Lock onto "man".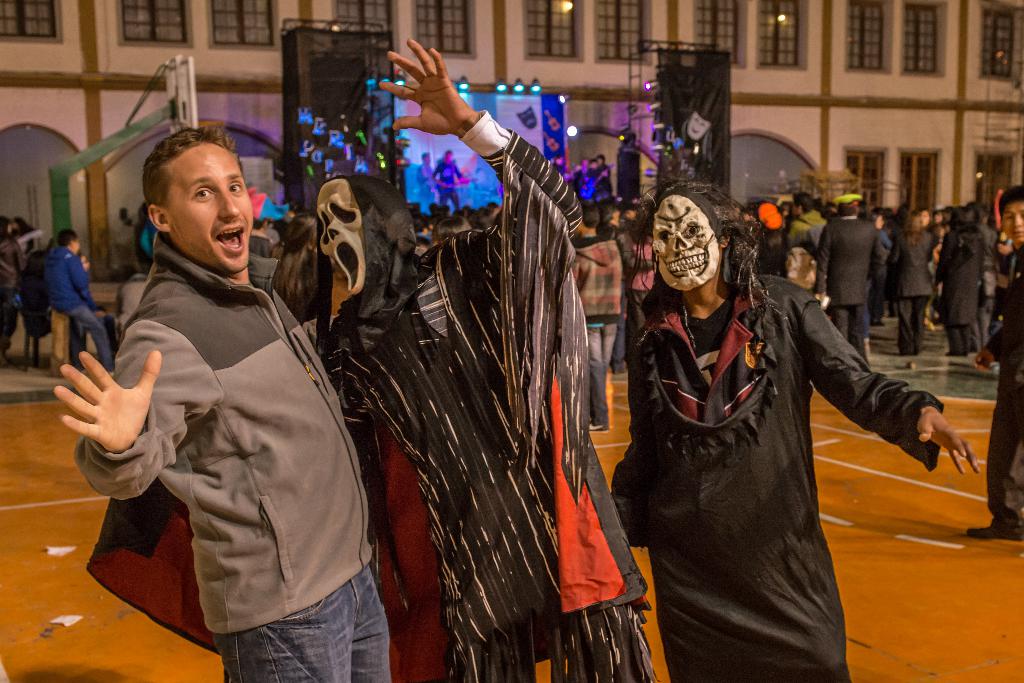
Locked: 434 148 472 215.
